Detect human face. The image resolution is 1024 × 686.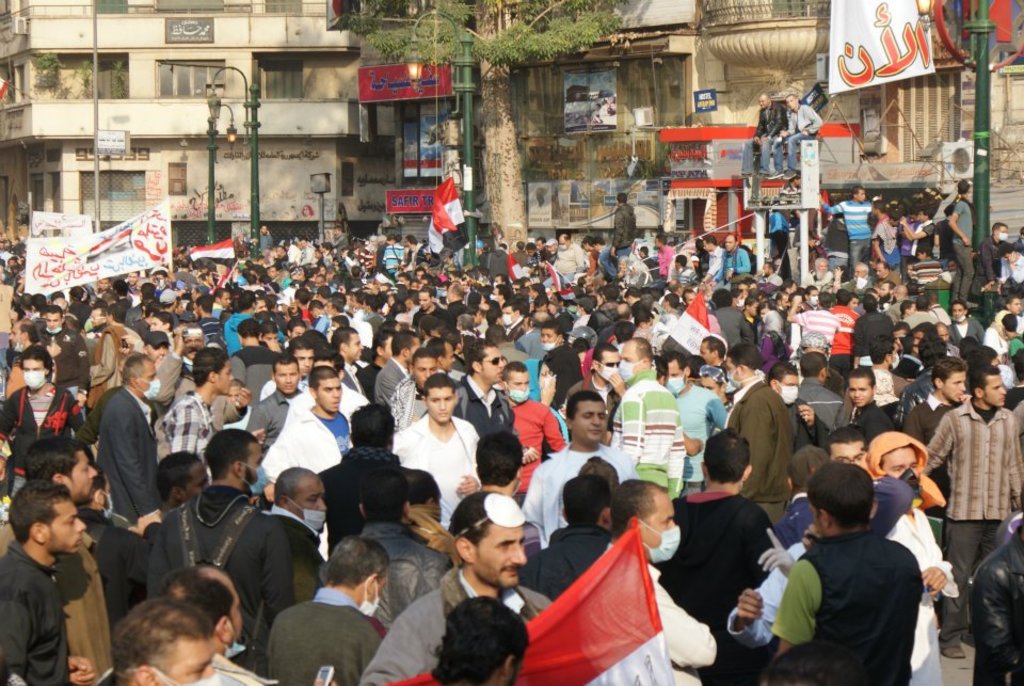
detection(146, 342, 167, 366).
